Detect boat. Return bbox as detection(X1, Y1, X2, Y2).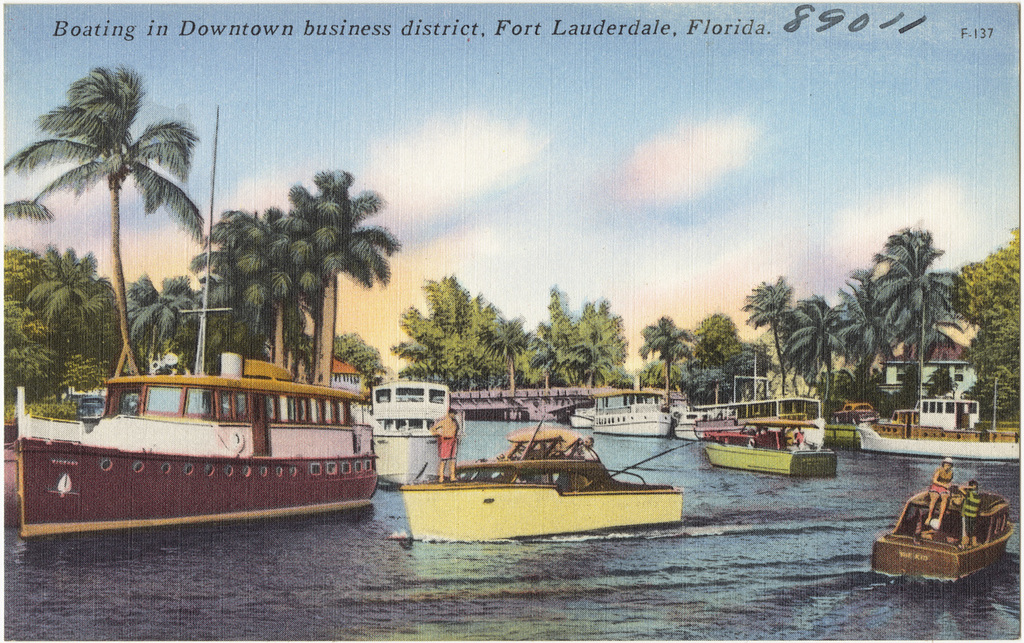
detection(881, 476, 1018, 590).
